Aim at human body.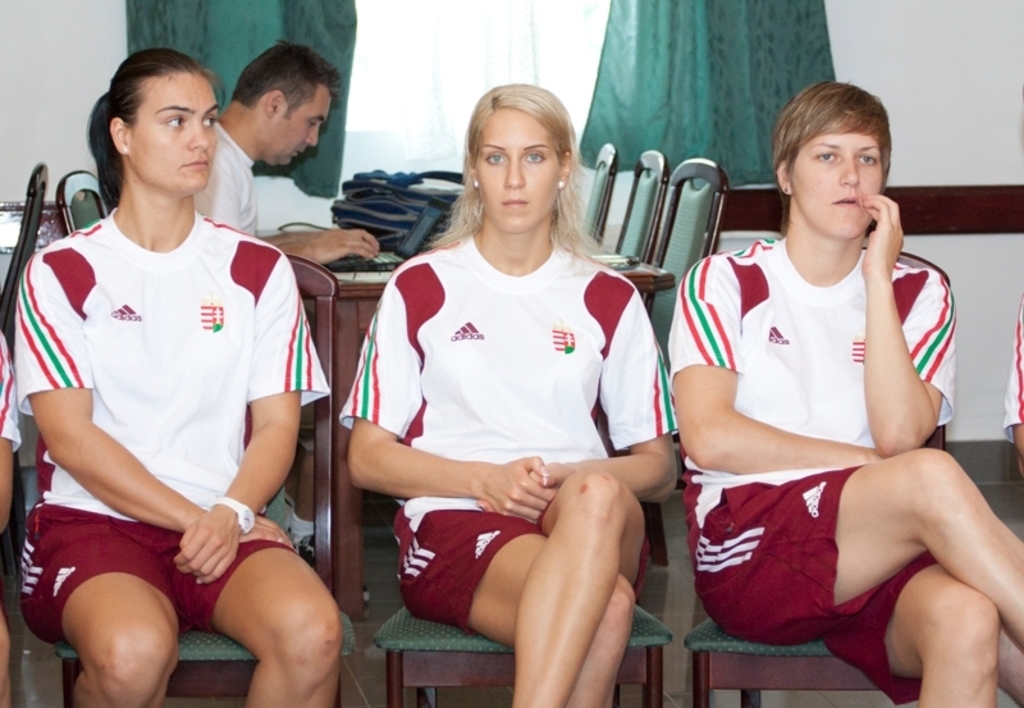
Aimed at 188:113:387:603.
